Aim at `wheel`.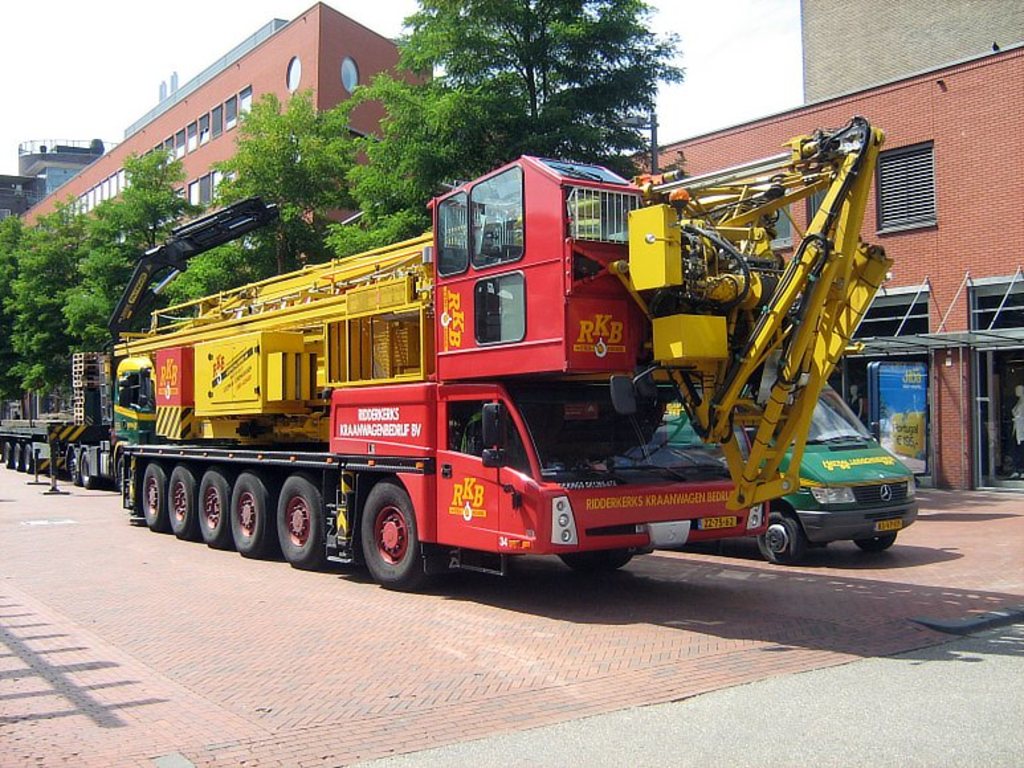
Aimed at bbox=[166, 461, 203, 540].
